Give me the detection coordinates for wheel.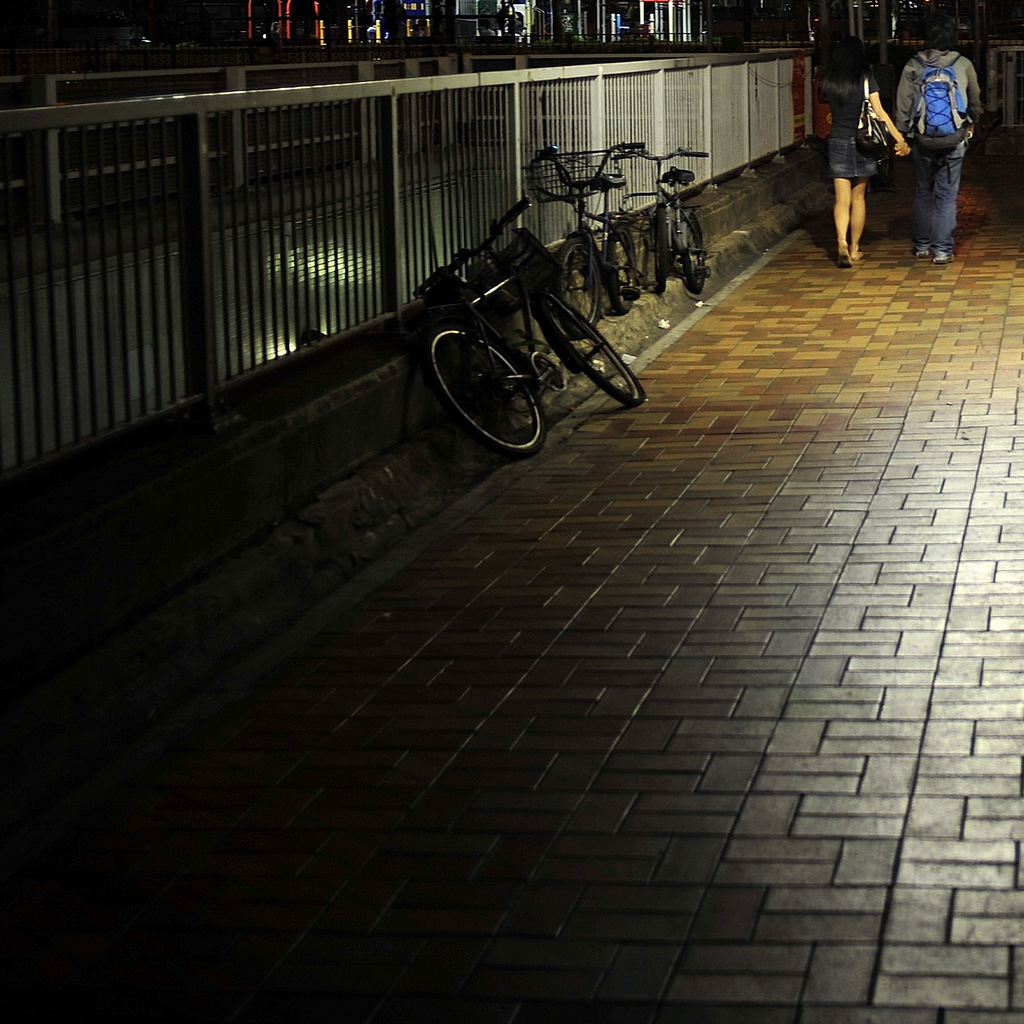
x1=552 y1=233 x2=604 y2=330.
